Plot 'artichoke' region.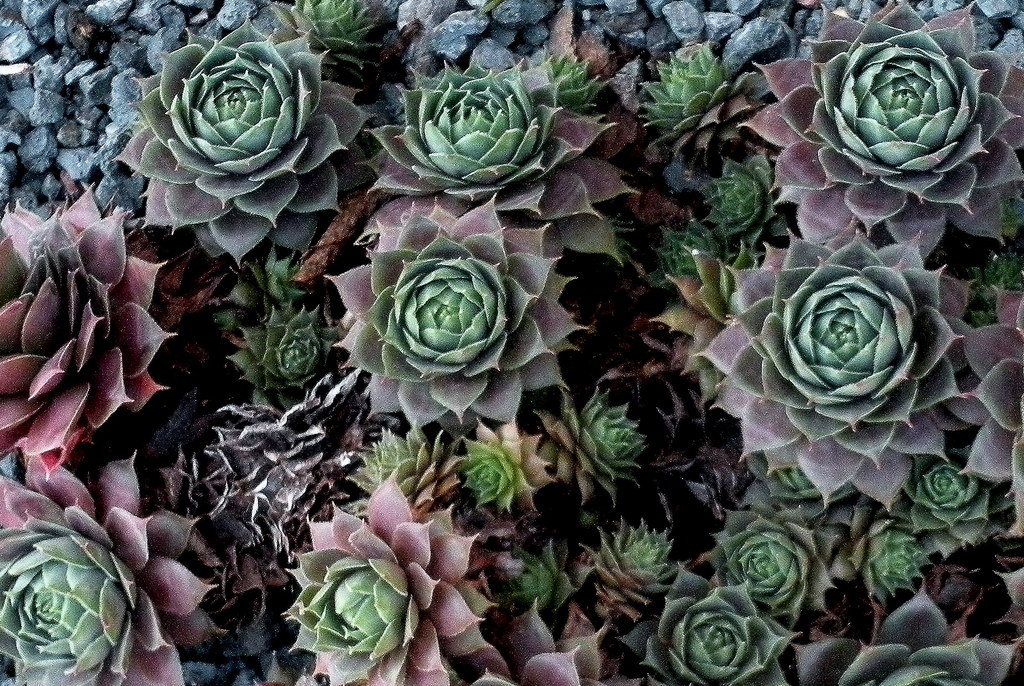
Plotted at bbox=[365, 57, 563, 199].
